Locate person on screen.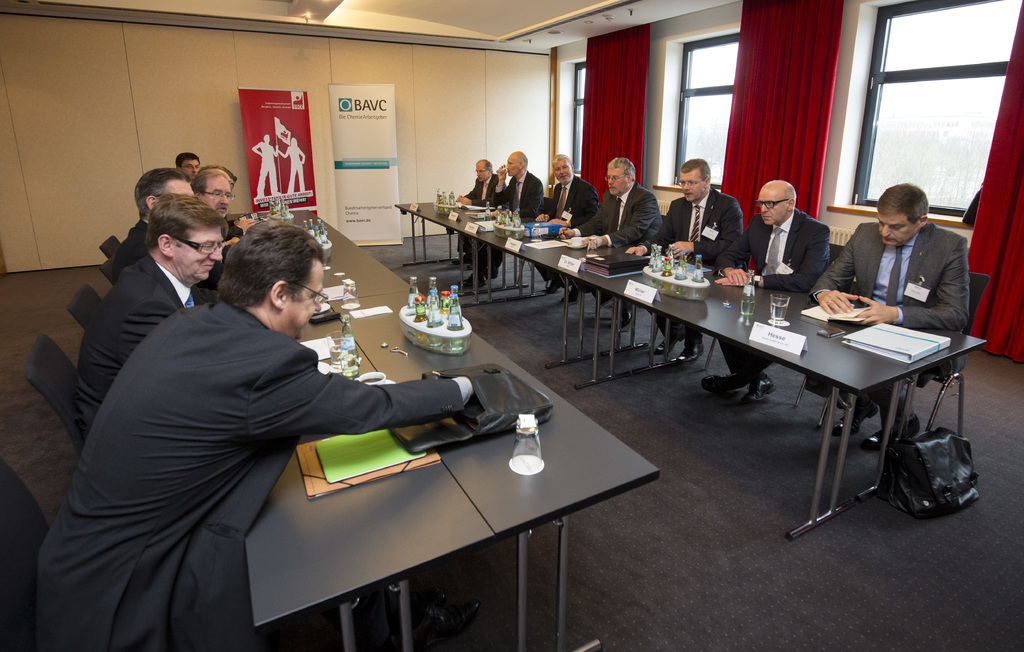
On screen at region(814, 179, 972, 449).
